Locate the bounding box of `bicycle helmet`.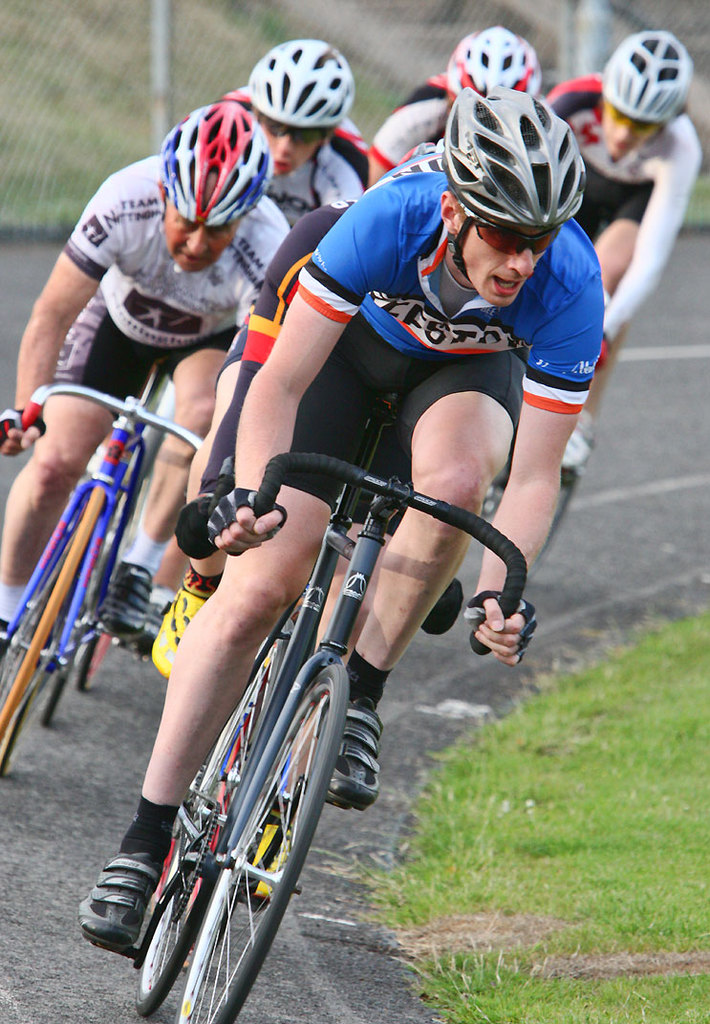
Bounding box: 156:98:268:230.
